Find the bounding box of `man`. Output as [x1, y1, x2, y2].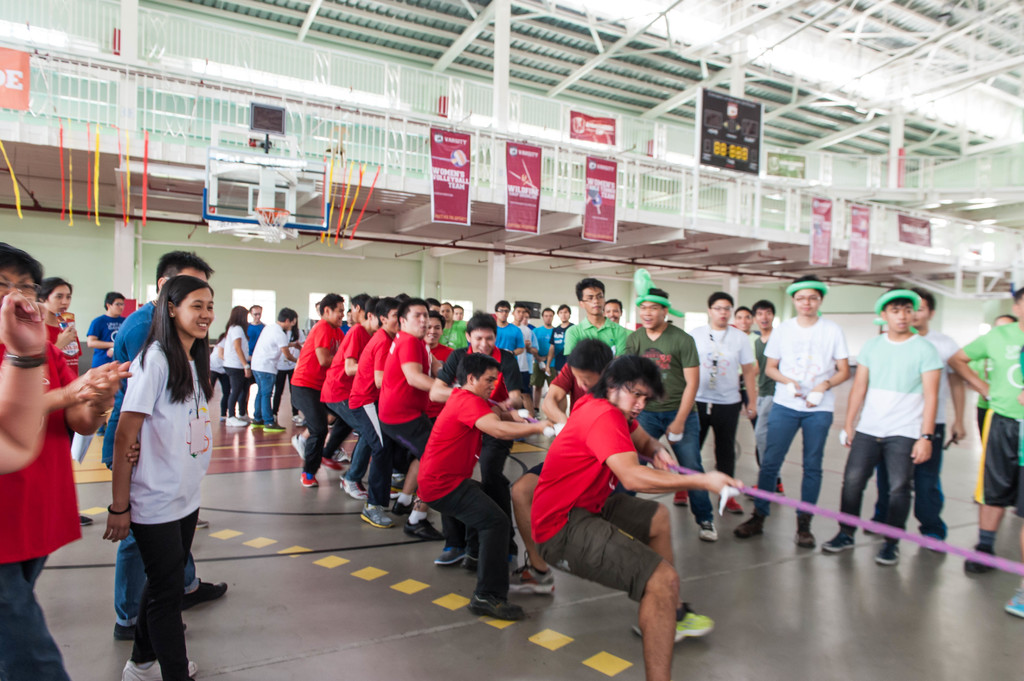
[505, 335, 677, 588].
